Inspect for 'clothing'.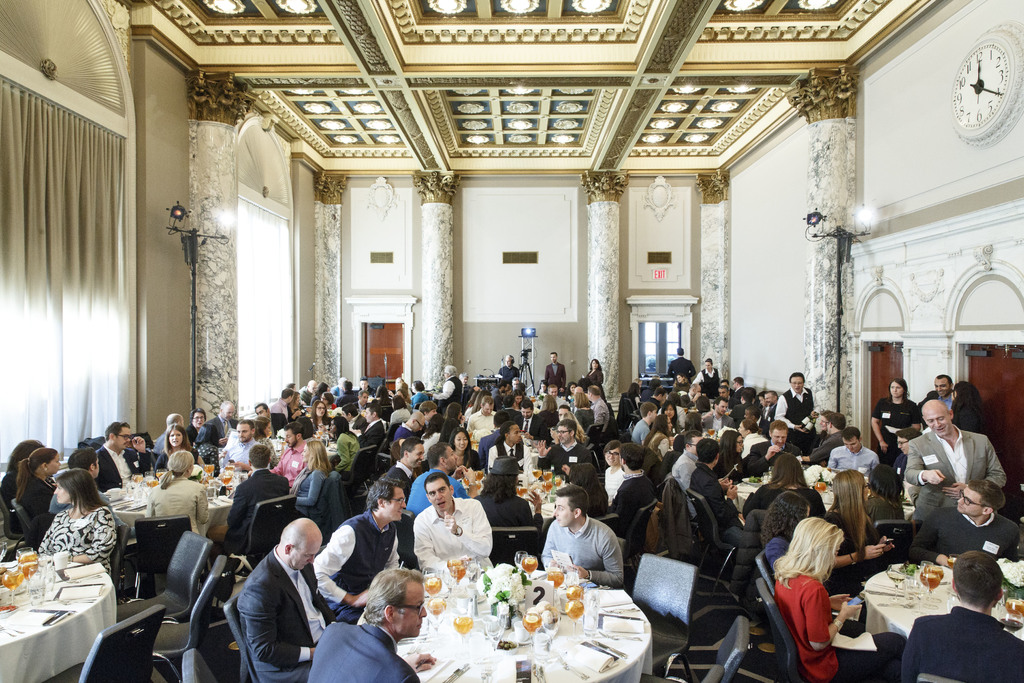
Inspection: 296:383:312:409.
